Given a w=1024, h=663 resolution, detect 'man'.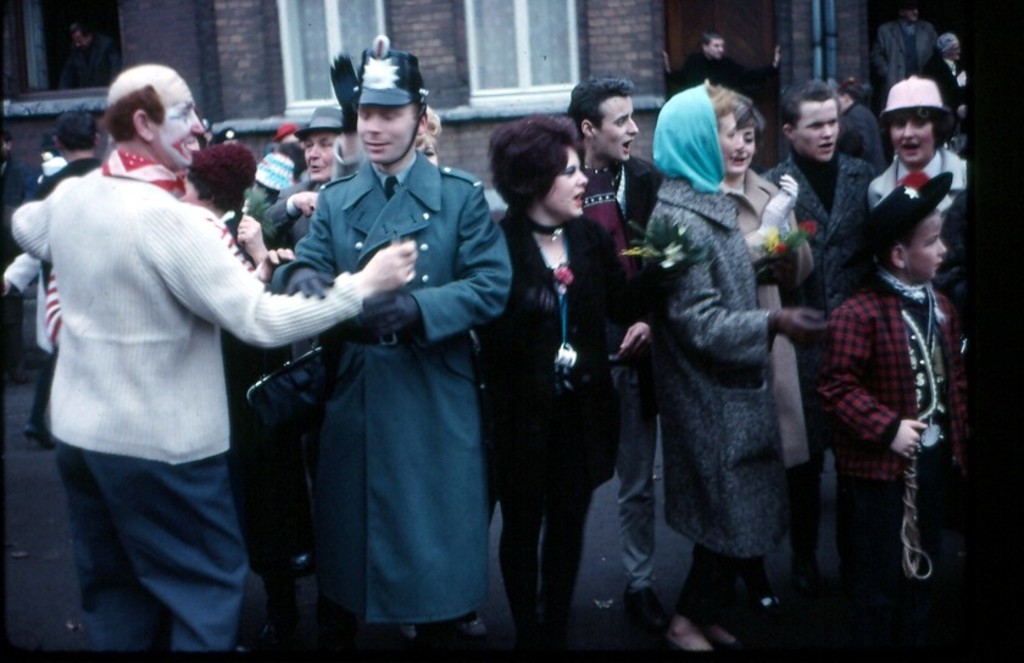
872 10 948 98.
